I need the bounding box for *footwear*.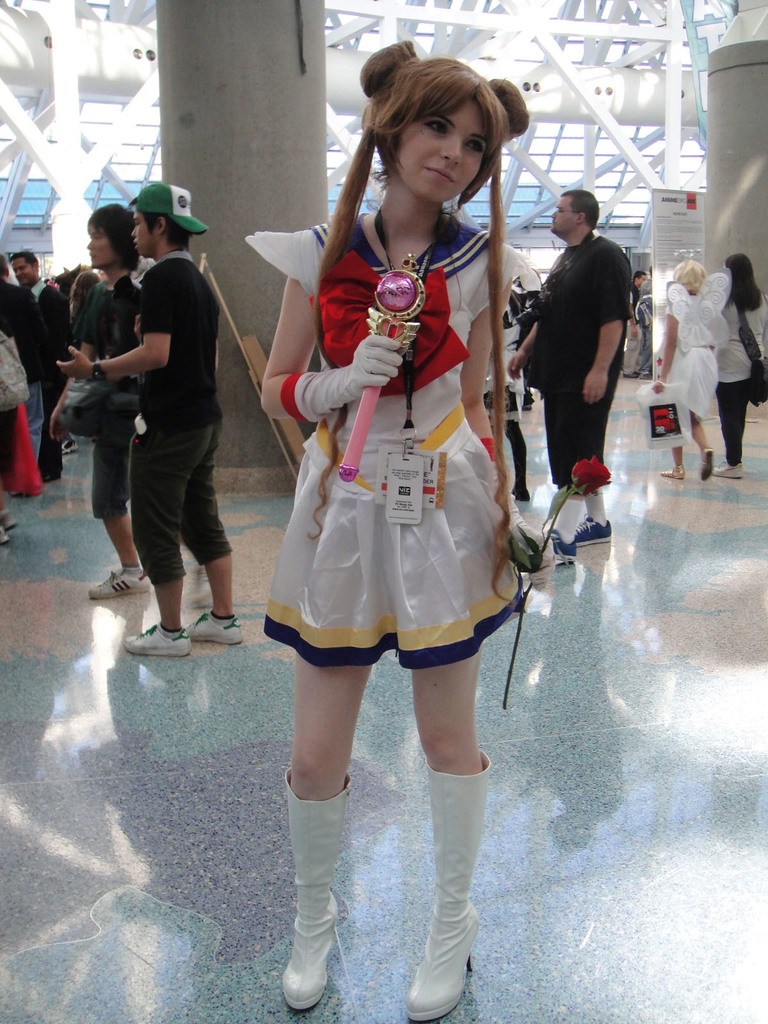
Here it is: locate(182, 610, 239, 645).
